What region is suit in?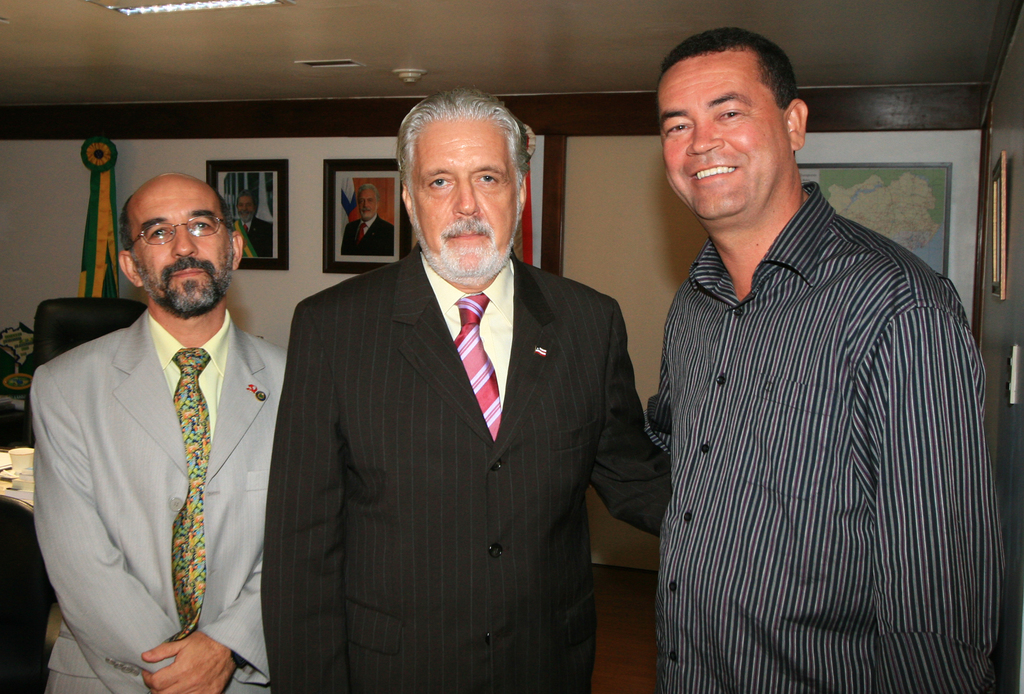
pyautogui.locateOnScreen(20, 213, 299, 677).
